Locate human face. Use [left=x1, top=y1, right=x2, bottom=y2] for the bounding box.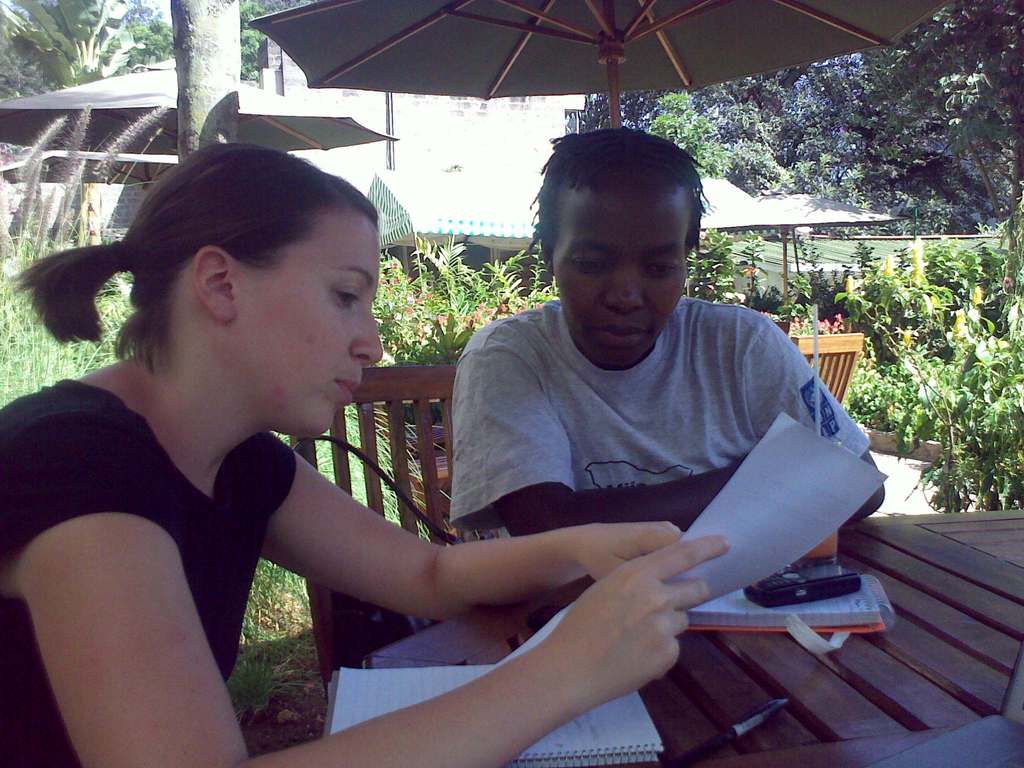
[left=550, top=184, right=693, bottom=369].
